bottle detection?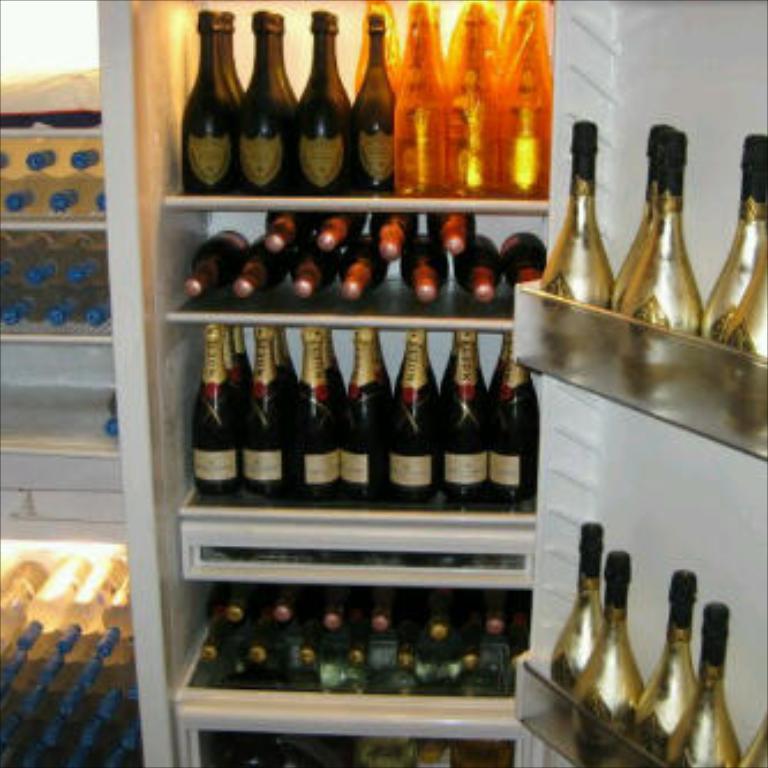
l=196, t=579, r=233, b=664
